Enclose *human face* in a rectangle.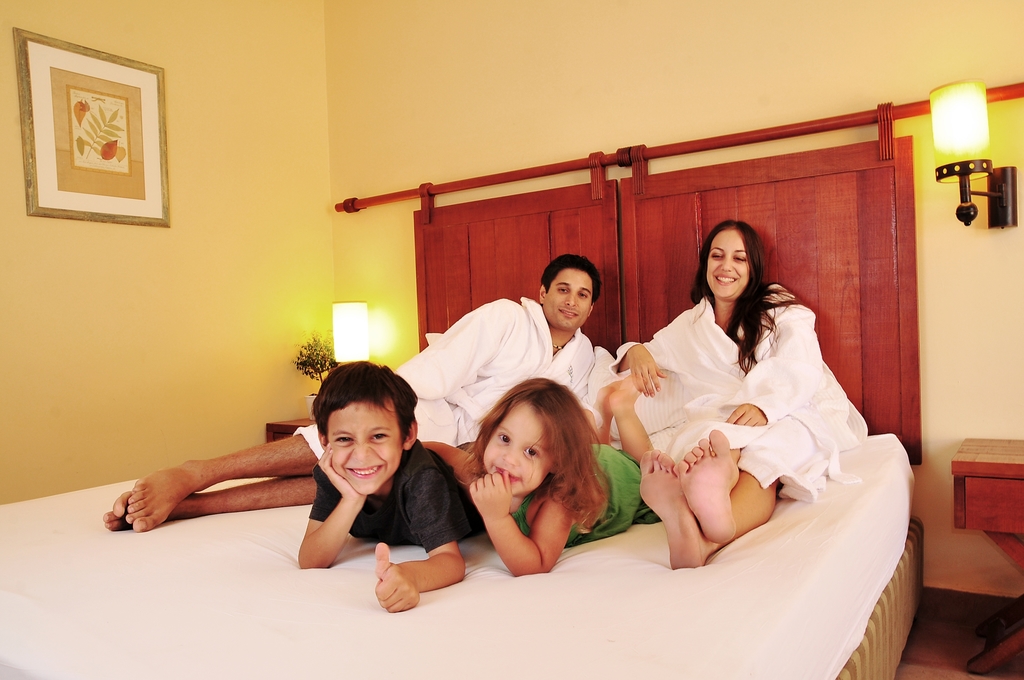
(483,401,552,492).
